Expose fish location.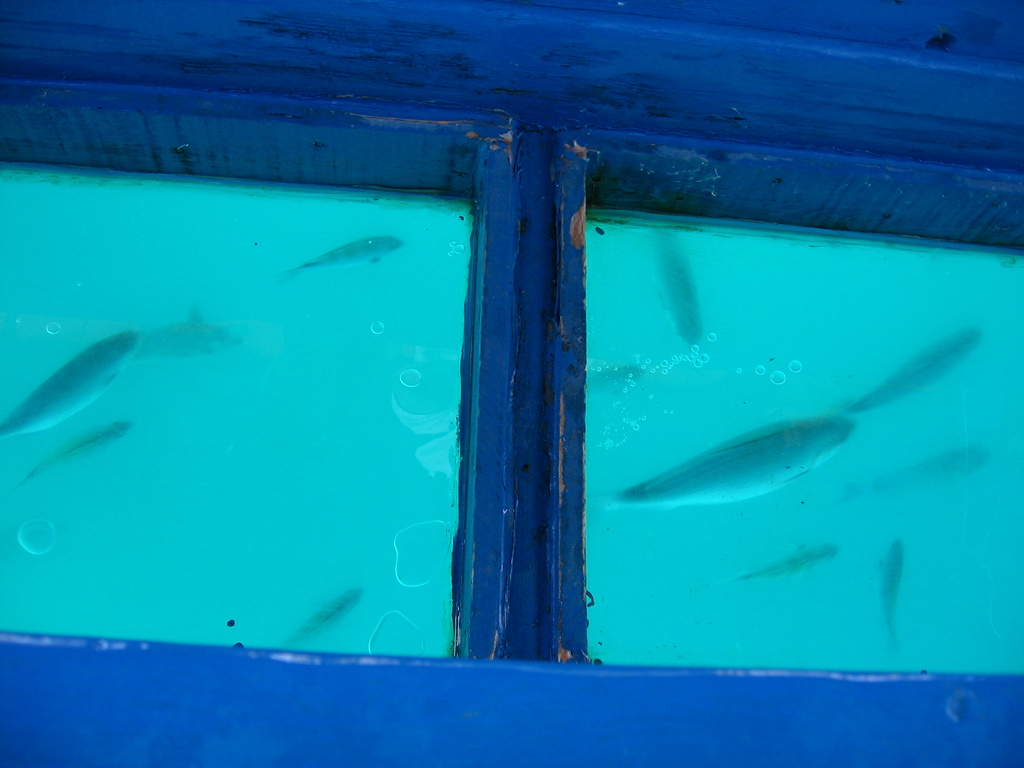
Exposed at 595, 413, 858, 507.
